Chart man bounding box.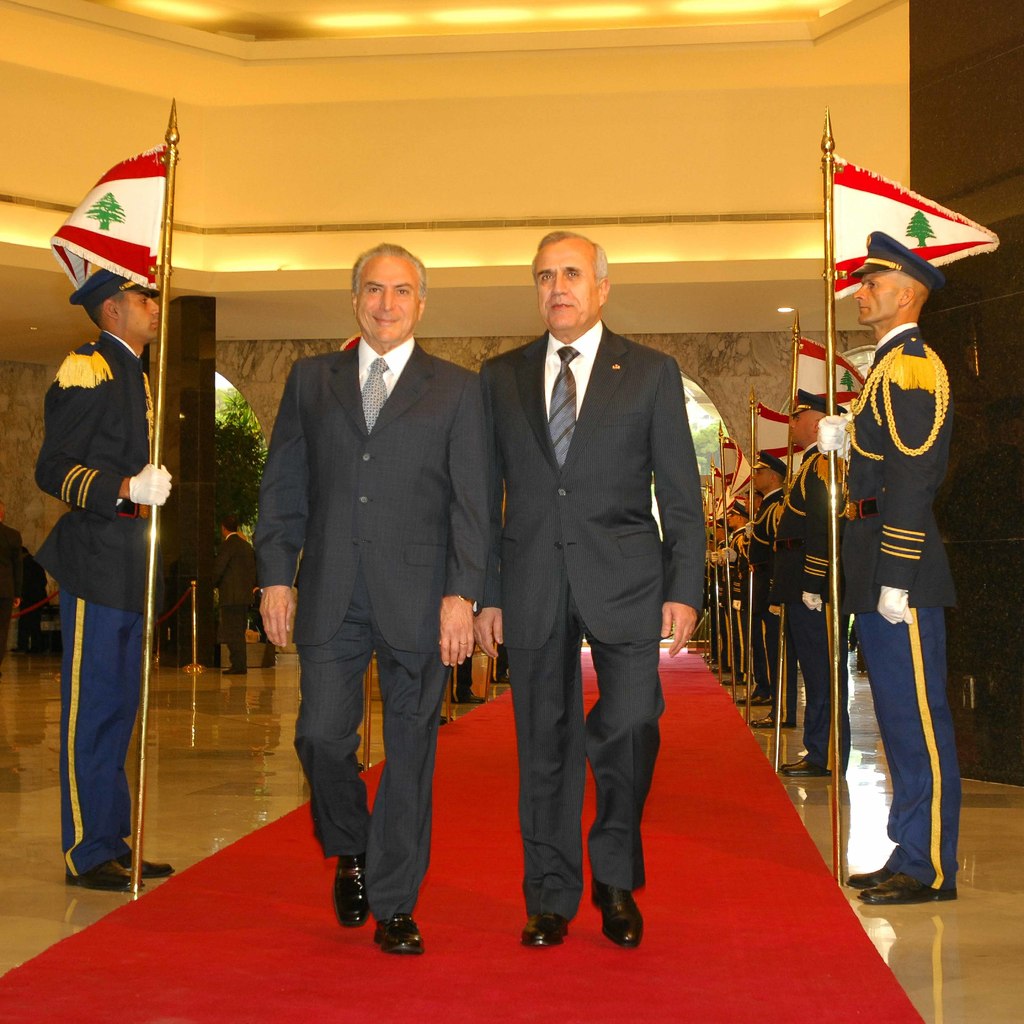
Charted: BBox(778, 393, 856, 780).
